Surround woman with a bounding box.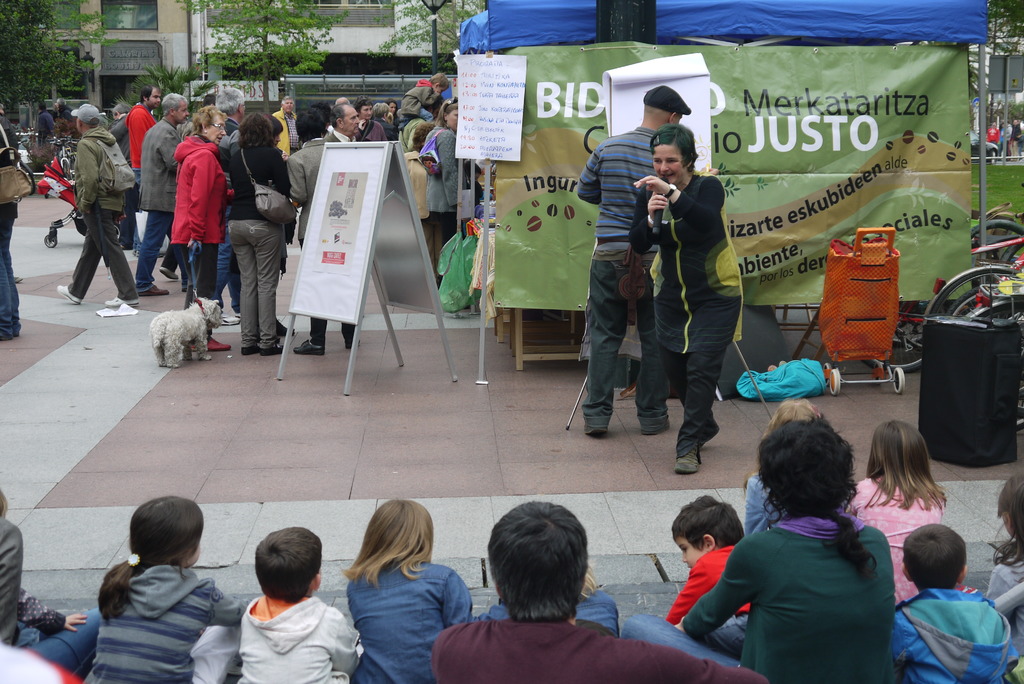
rect(632, 124, 742, 475).
